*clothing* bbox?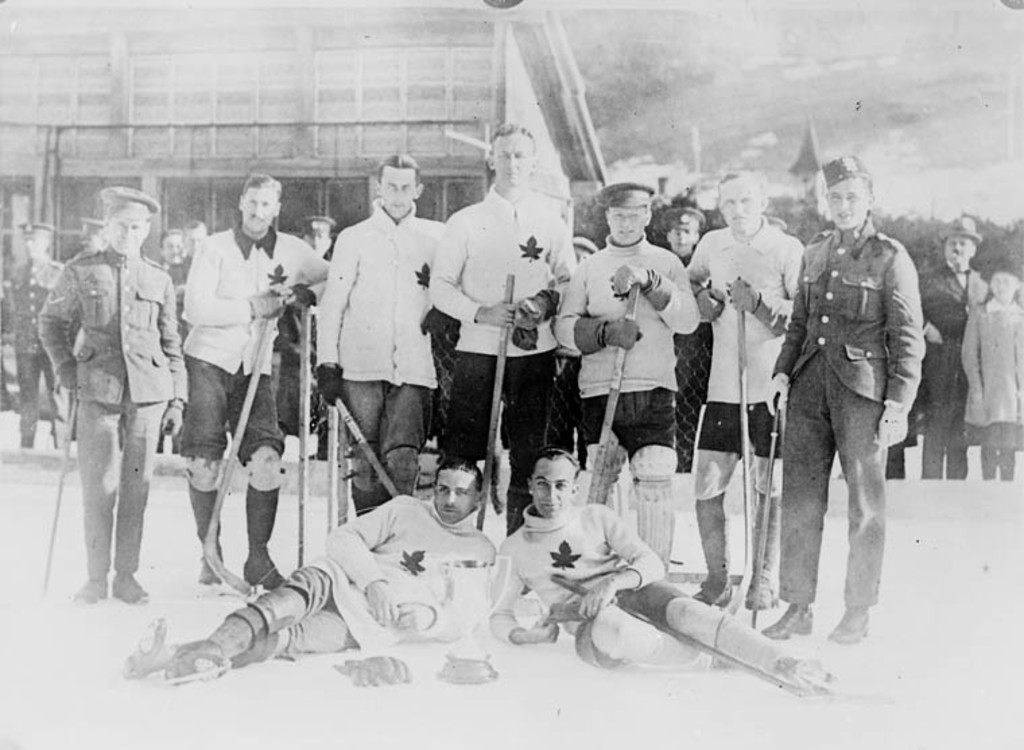
210, 498, 497, 665
